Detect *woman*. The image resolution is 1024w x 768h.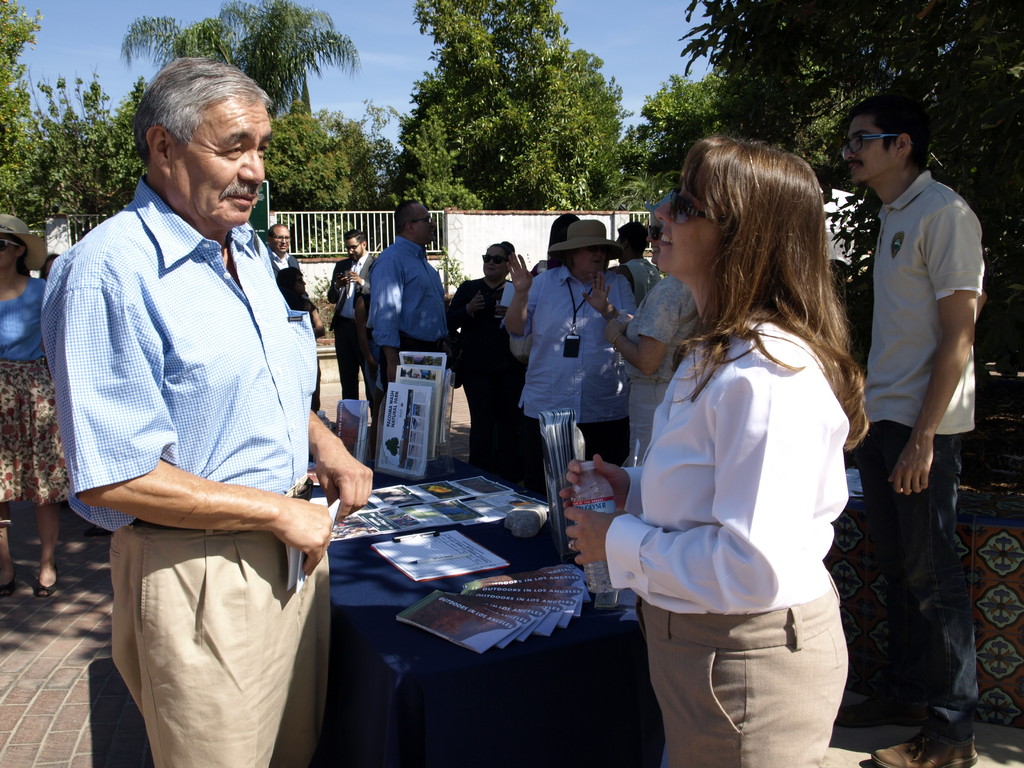
bbox(601, 141, 877, 764).
